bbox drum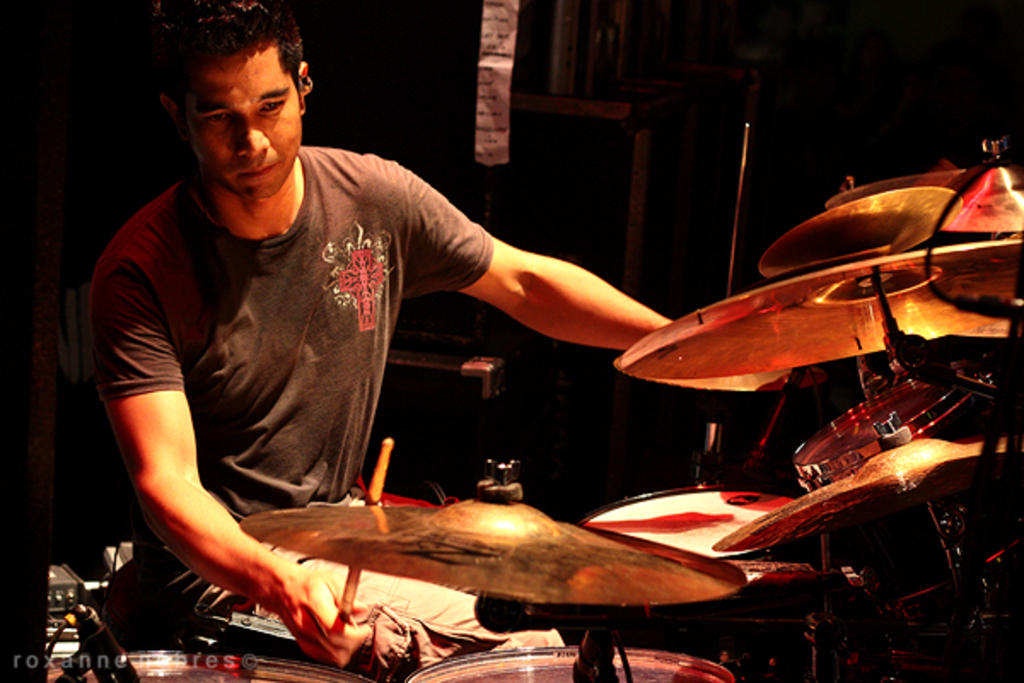
box(788, 359, 1009, 606)
